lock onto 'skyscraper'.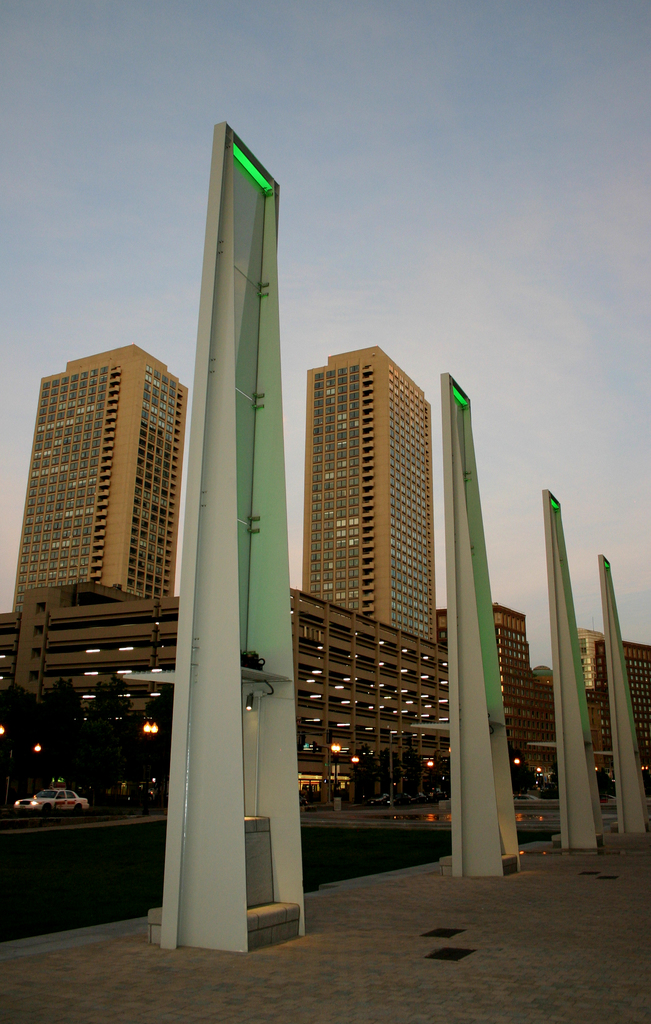
Locked: detection(12, 342, 185, 633).
